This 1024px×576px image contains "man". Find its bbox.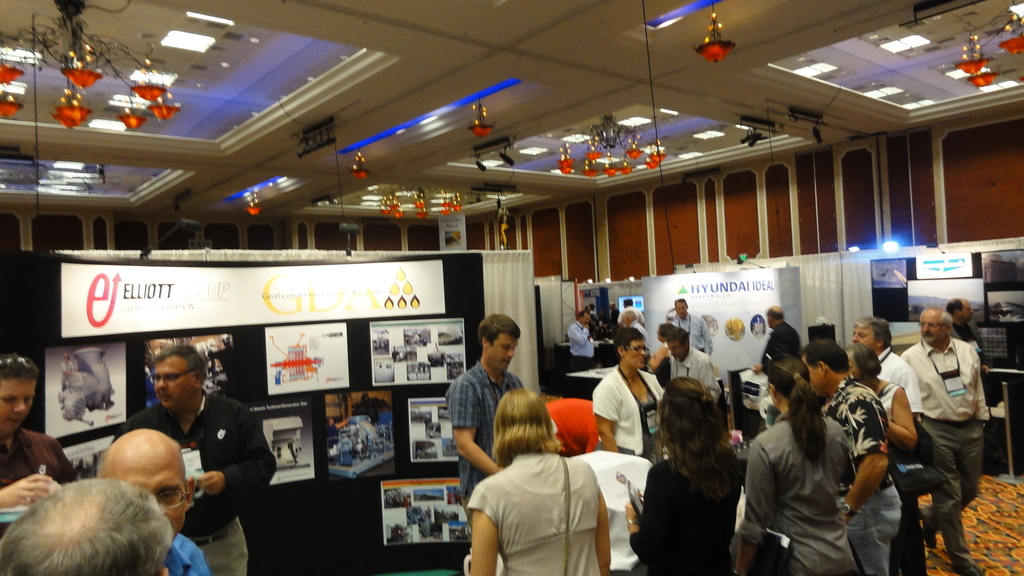
(x1=849, y1=316, x2=934, y2=575).
